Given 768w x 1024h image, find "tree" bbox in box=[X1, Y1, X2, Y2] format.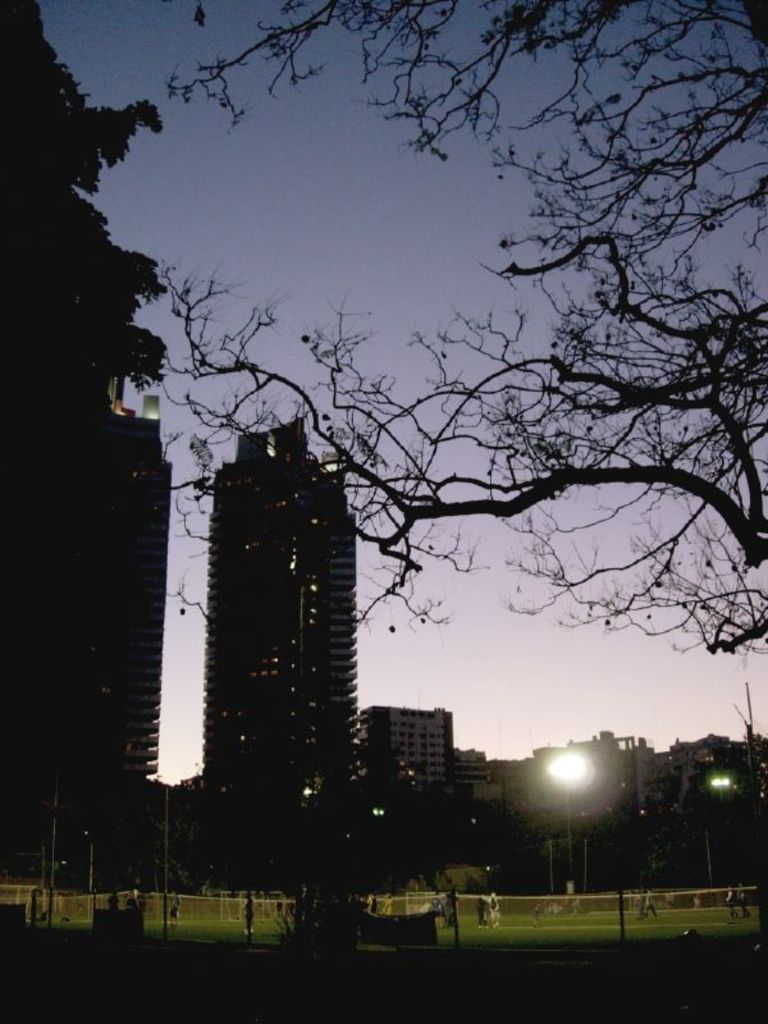
box=[166, 0, 767, 686].
